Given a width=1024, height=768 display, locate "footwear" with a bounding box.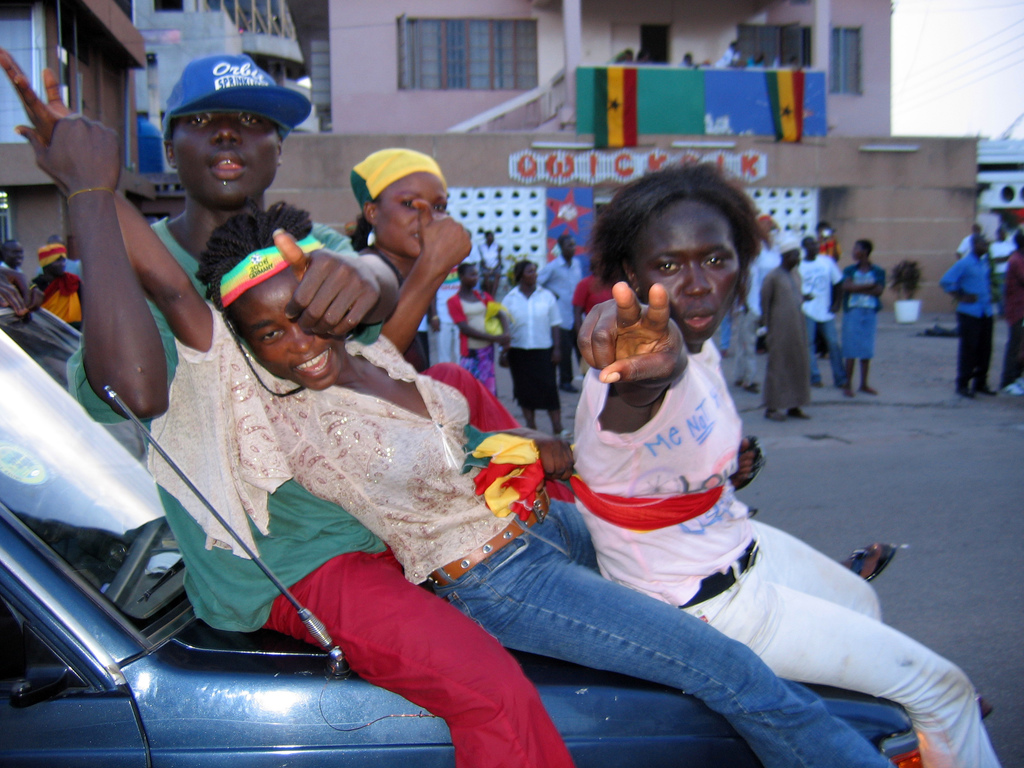
Located: <box>957,380,975,401</box>.
